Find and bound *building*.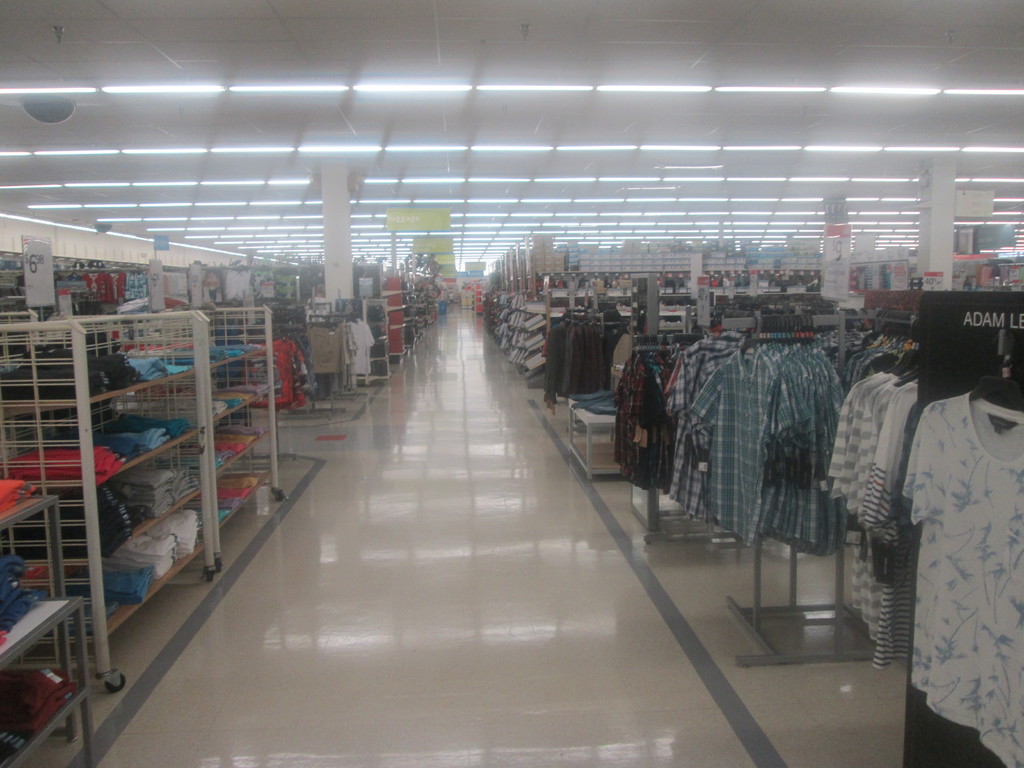
Bound: detection(0, 0, 1023, 767).
